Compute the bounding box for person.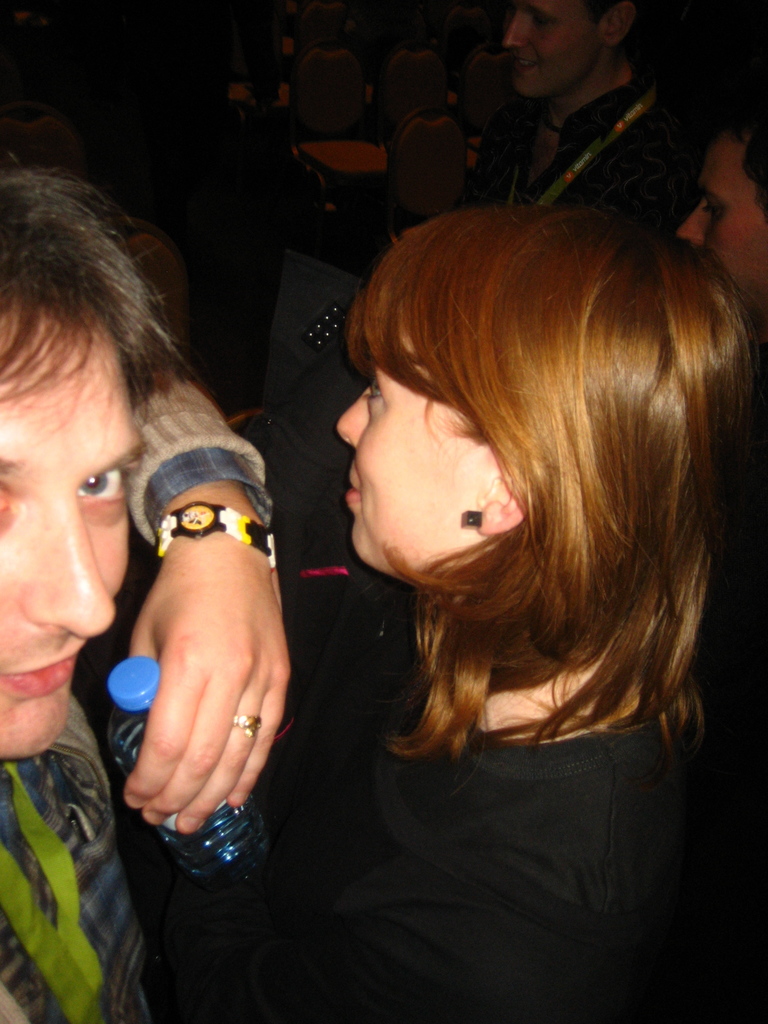
154:211:767:1023.
